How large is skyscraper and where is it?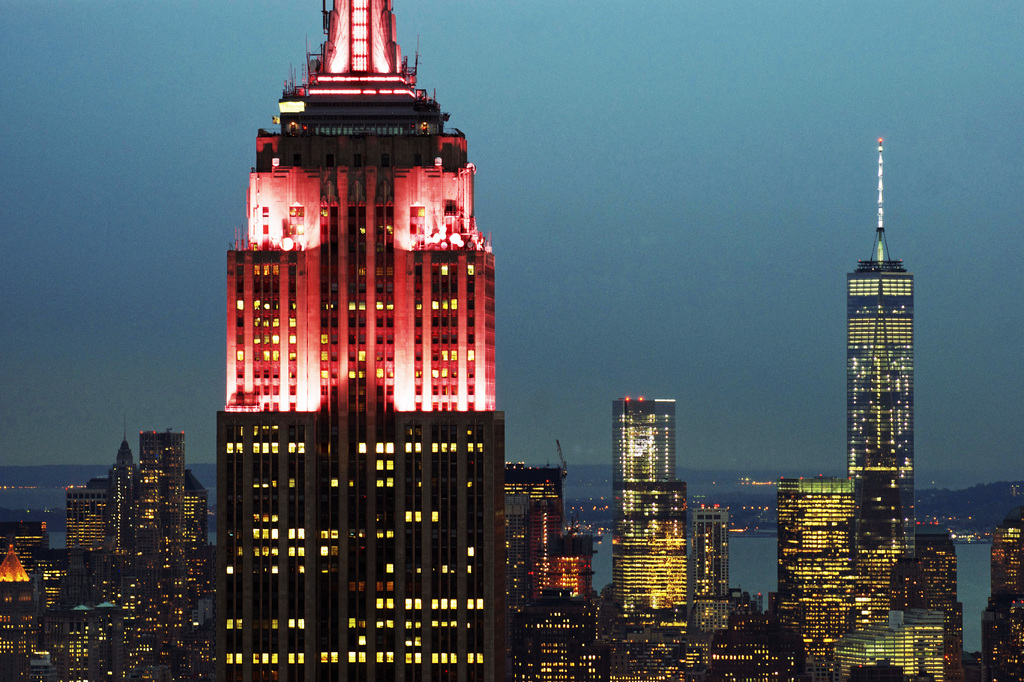
Bounding box: crop(201, 35, 524, 624).
